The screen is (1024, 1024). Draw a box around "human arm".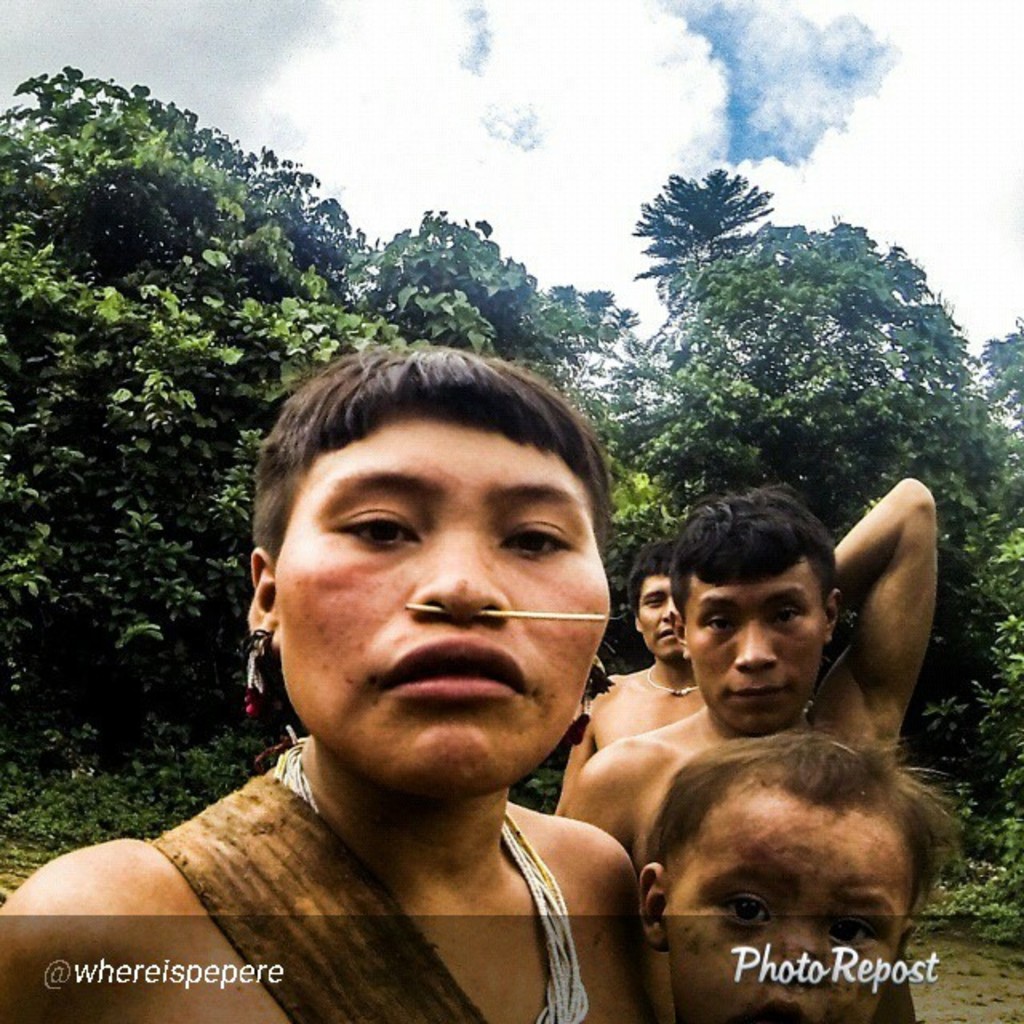
(549,664,608,811).
